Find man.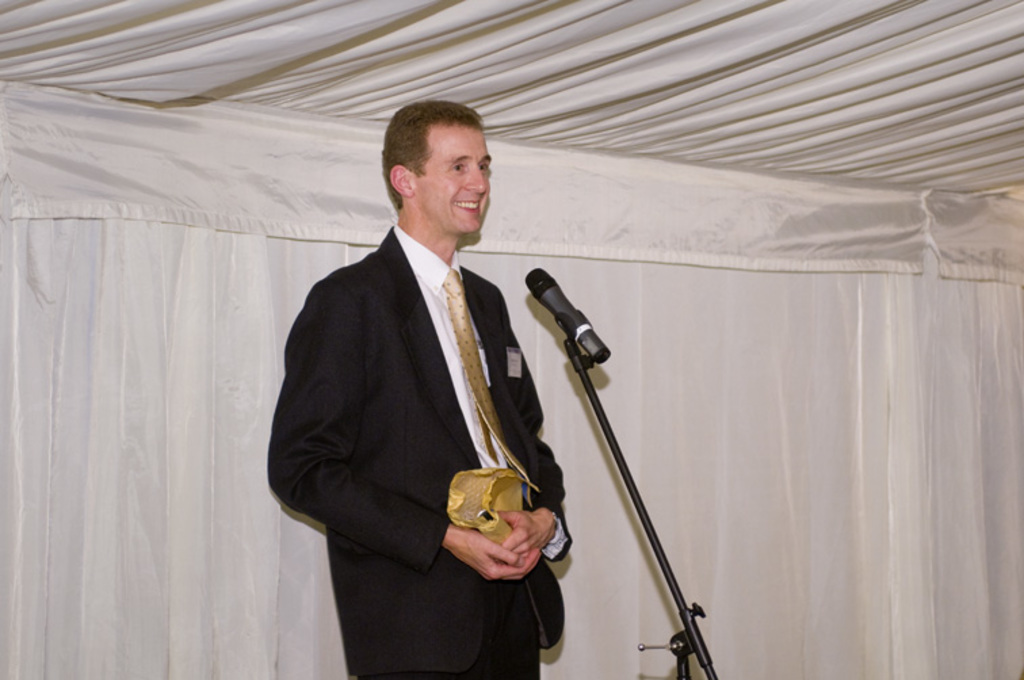
[275,106,569,660].
